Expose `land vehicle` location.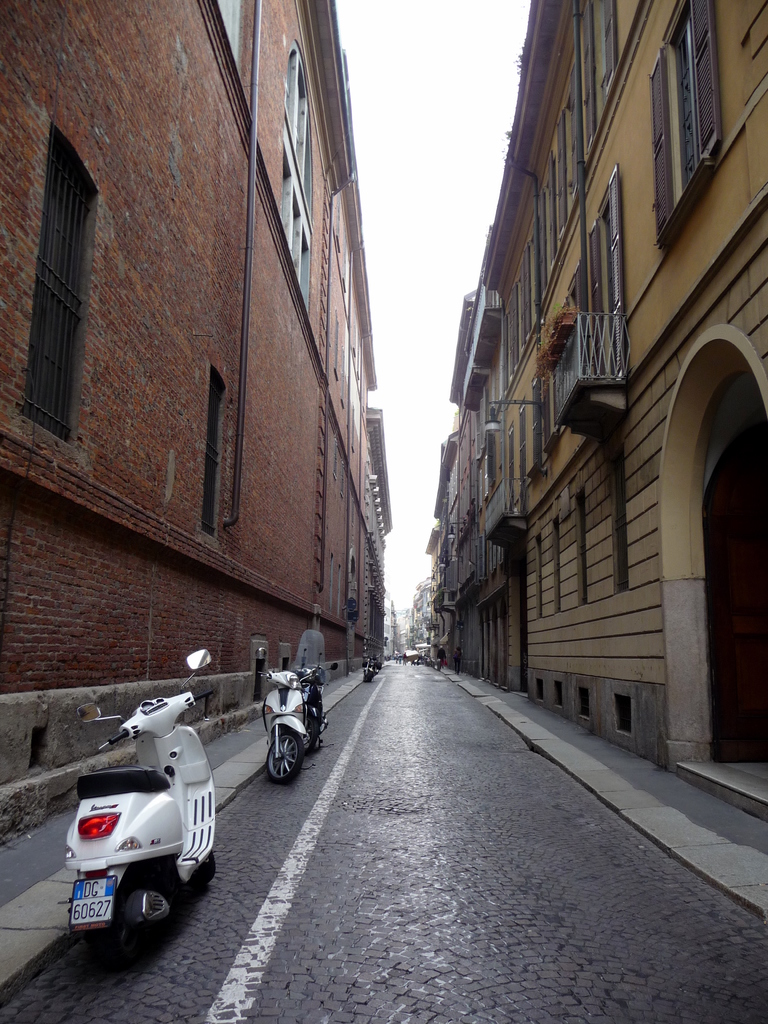
Exposed at x1=251 y1=645 x2=317 y2=785.
